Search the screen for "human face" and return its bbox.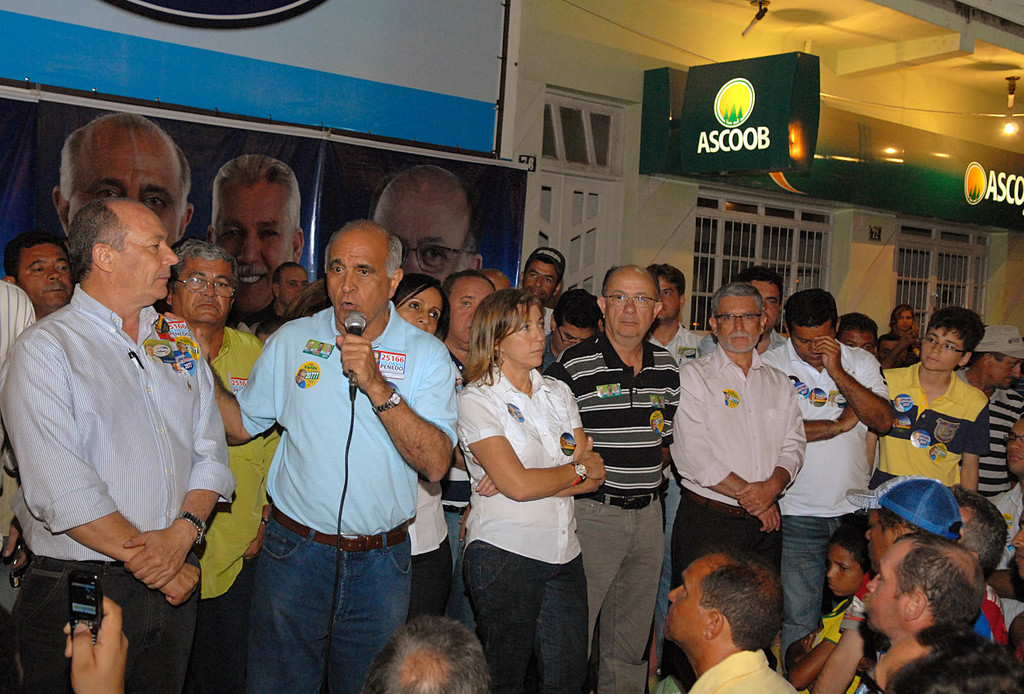
Found: crop(790, 325, 833, 366).
